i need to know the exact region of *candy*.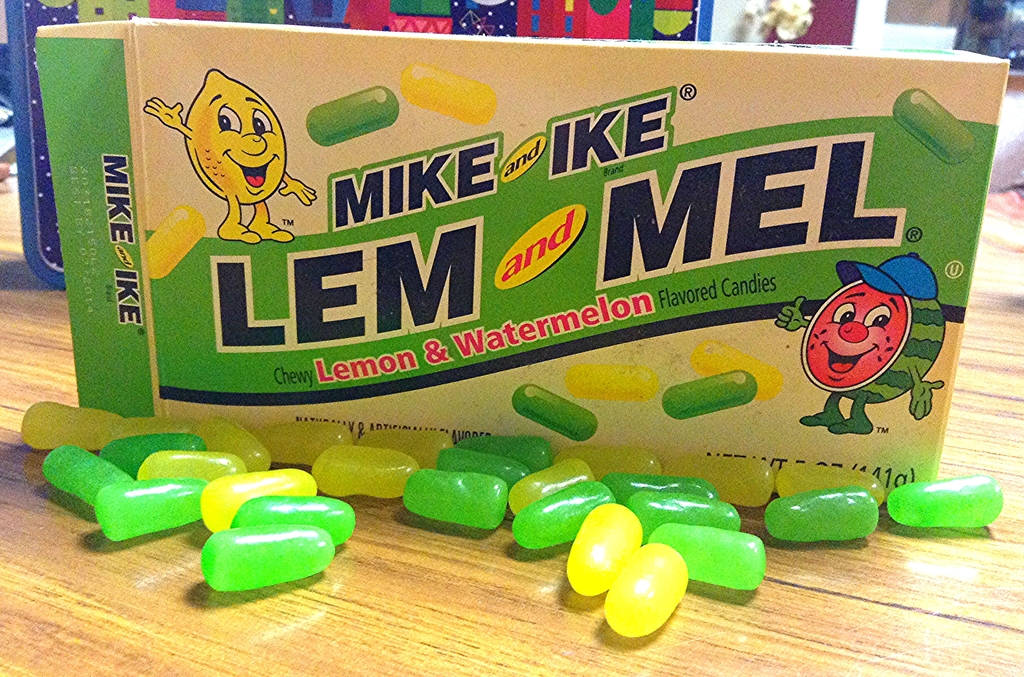
Region: <bbox>655, 368, 754, 418</bbox>.
